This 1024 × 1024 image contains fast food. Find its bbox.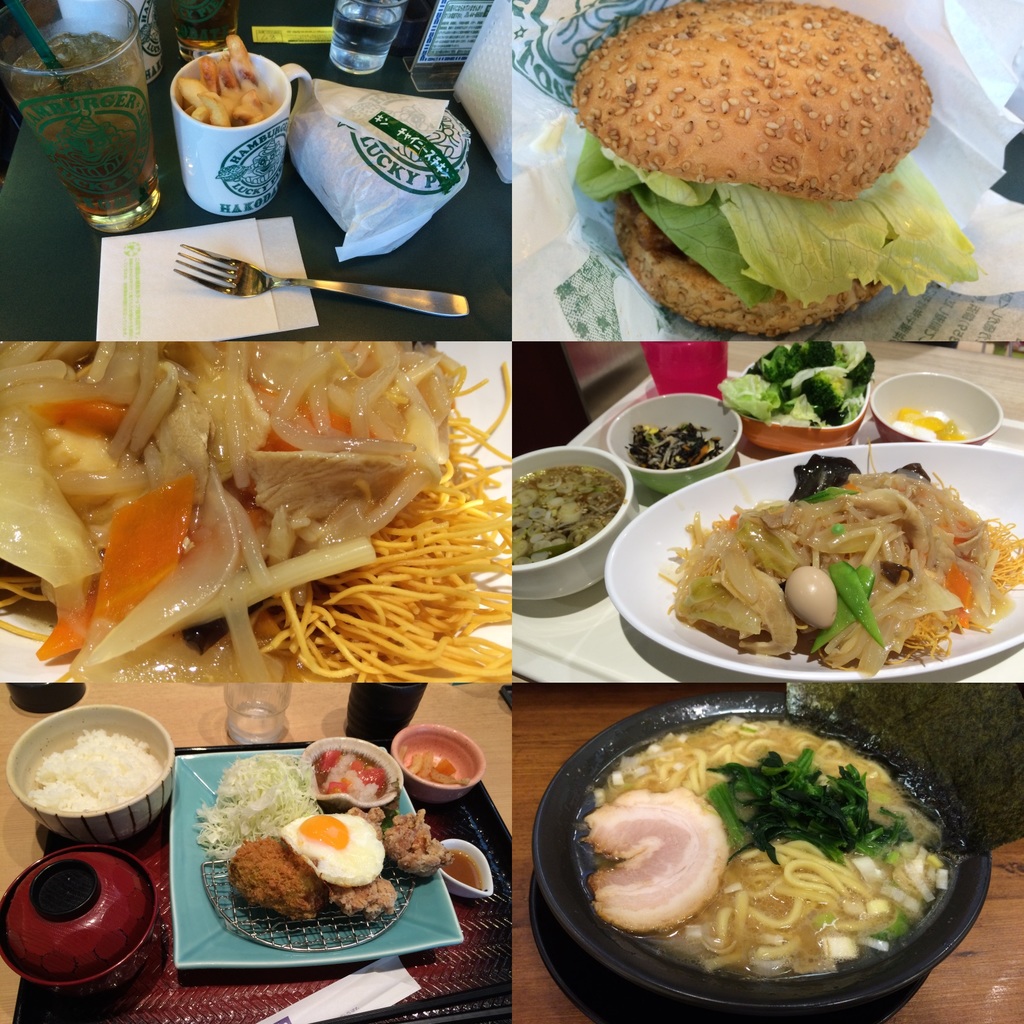
x1=714 y1=335 x2=875 y2=424.
